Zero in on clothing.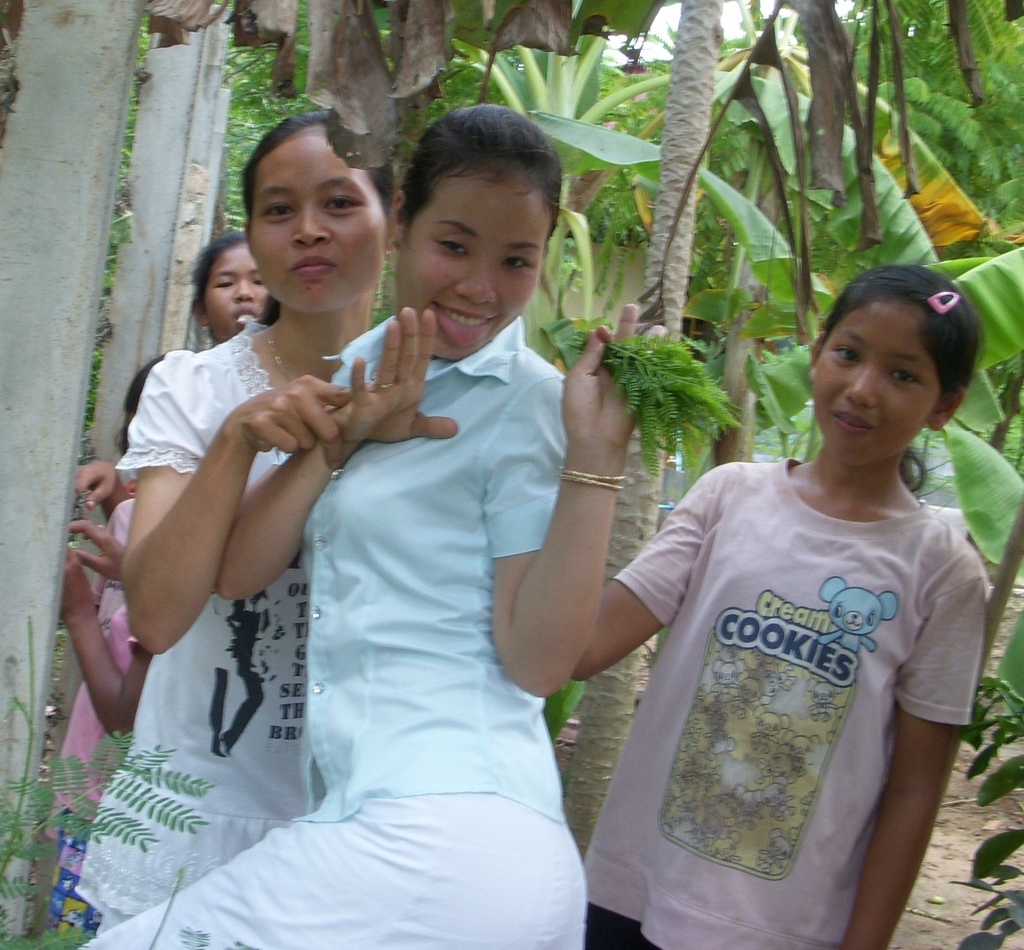
Zeroed in: x1=104, y1=313, x2=392, y2=949.
